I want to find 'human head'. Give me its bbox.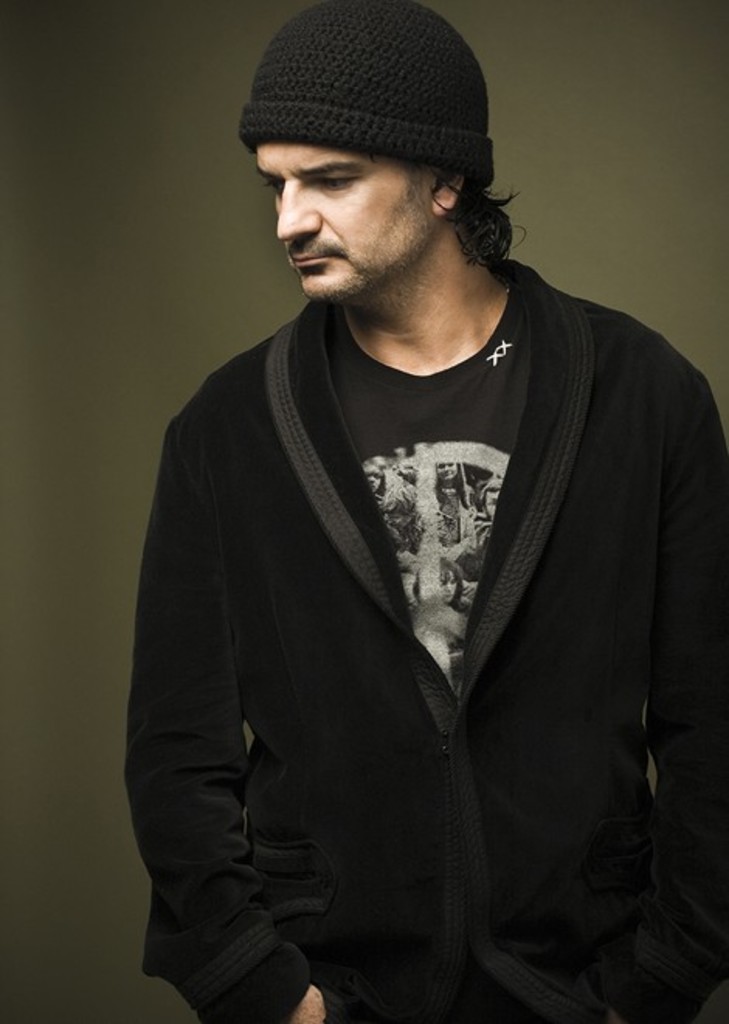
<region>226, 0, 521, 303</region>.
